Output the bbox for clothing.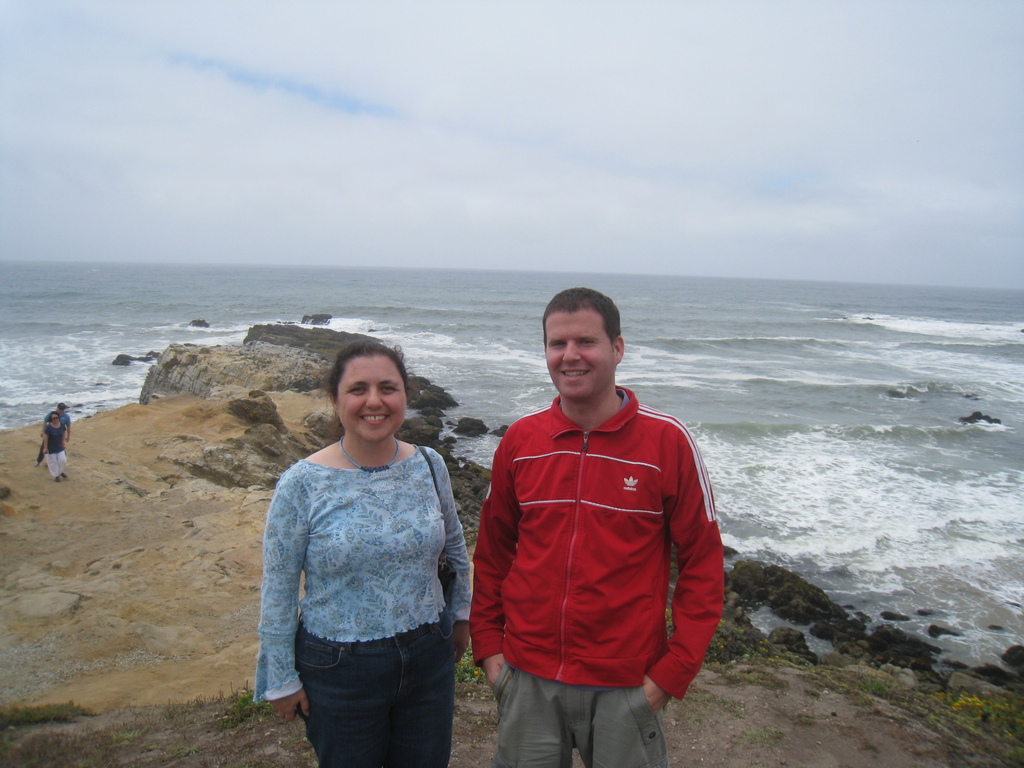
select_region(44, 421, 71, 482).
